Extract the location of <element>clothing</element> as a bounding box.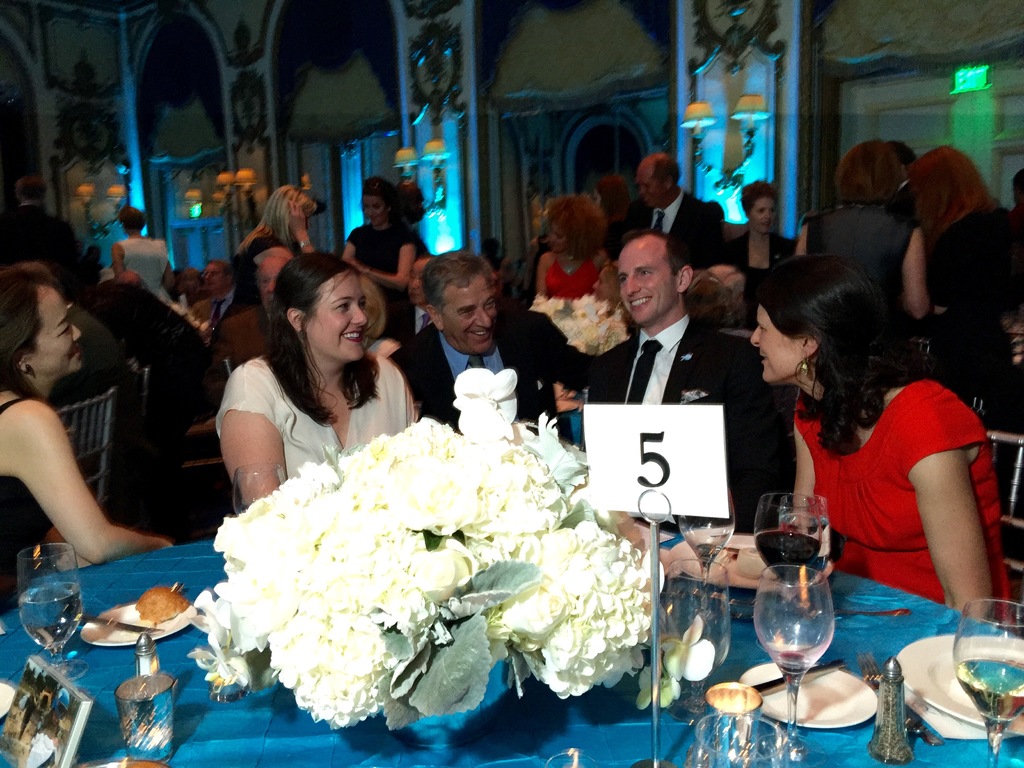
(104,270,228,460).
